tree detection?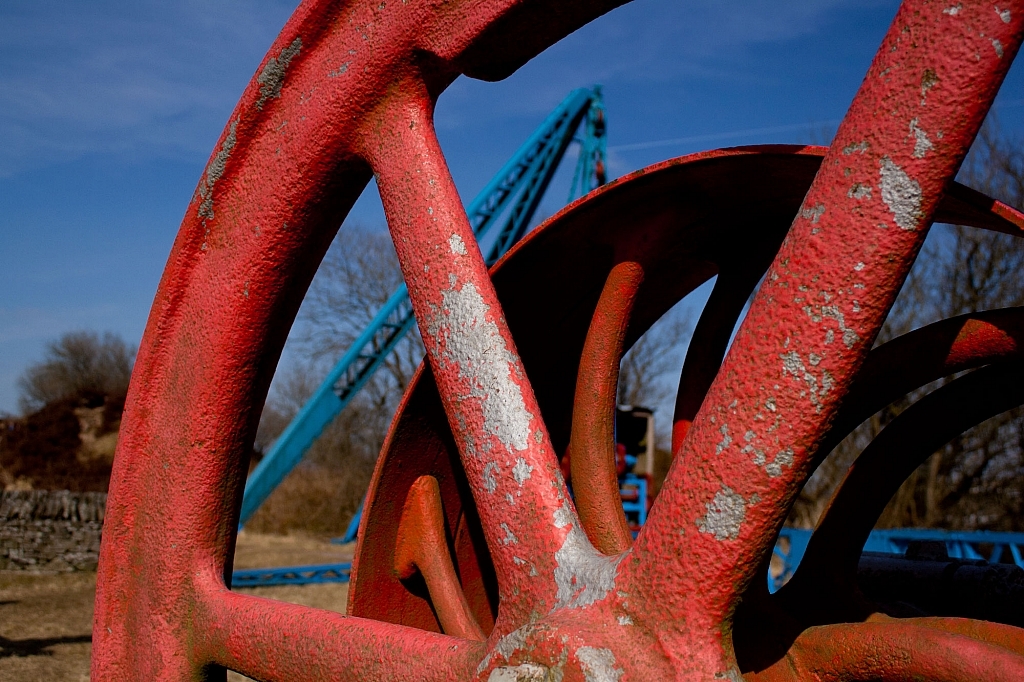
locate(0, 331, 144, 535)
